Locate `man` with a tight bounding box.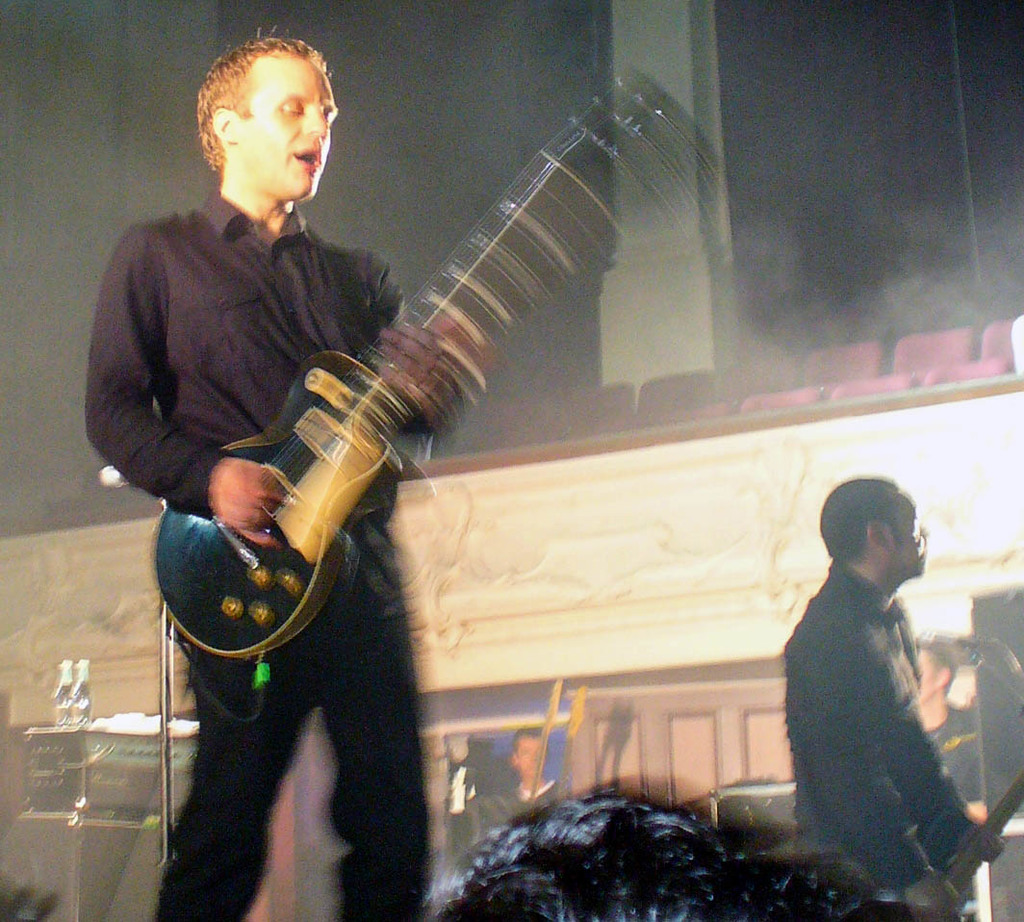
x1=86, y1=41, x2=457, y2=921.
